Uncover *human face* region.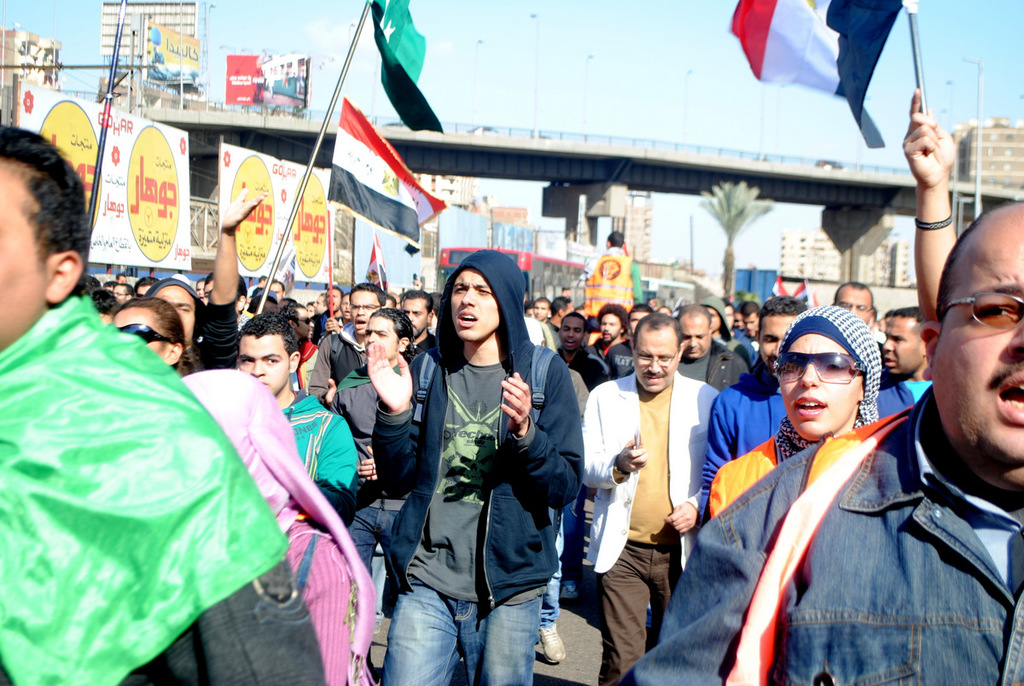
Uncovered: 707 307 723 334.
